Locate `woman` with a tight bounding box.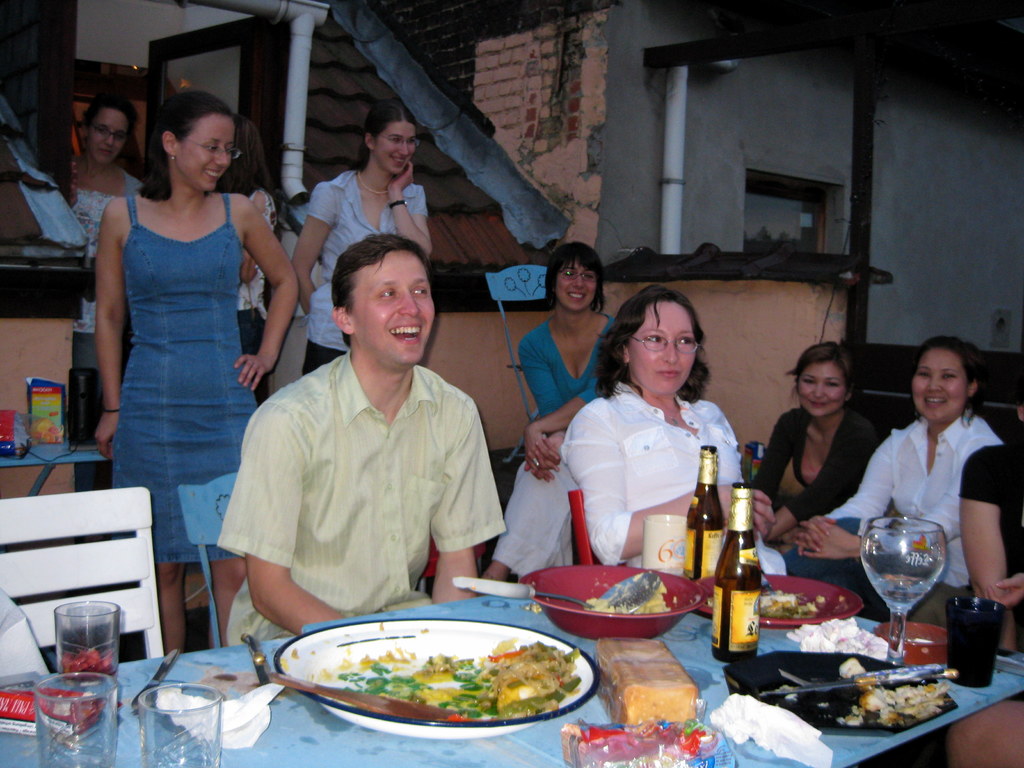
rect(293, 102, 431, 378).
